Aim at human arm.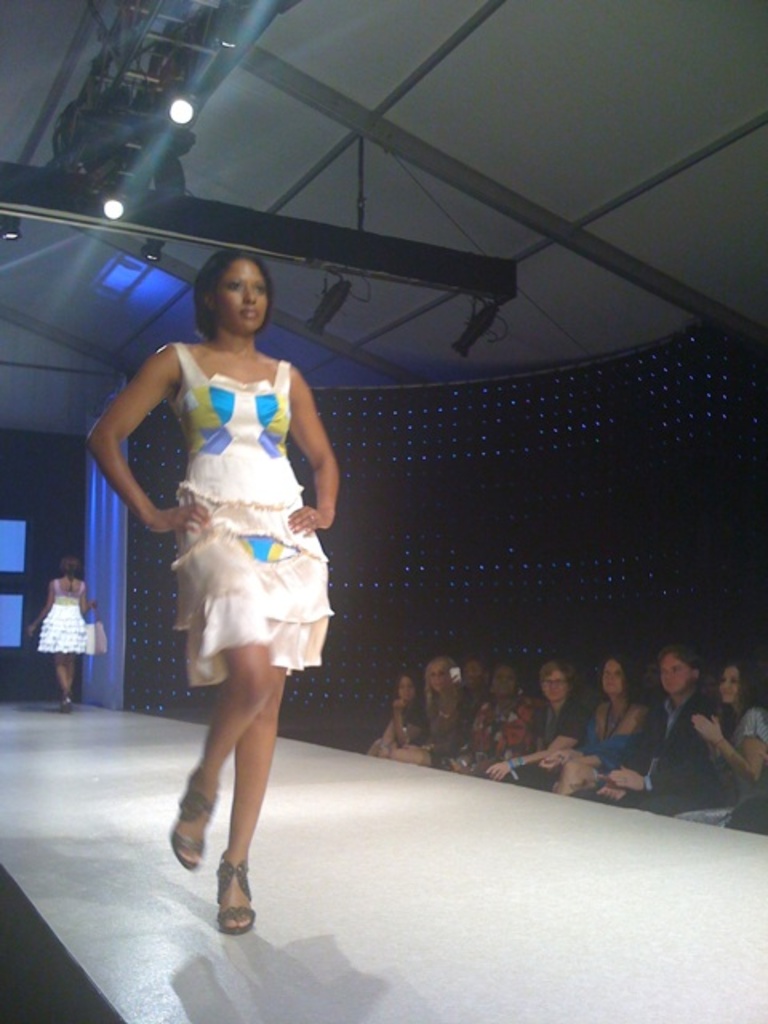
Aimed at bbox=[19, 584, 61, 638].
